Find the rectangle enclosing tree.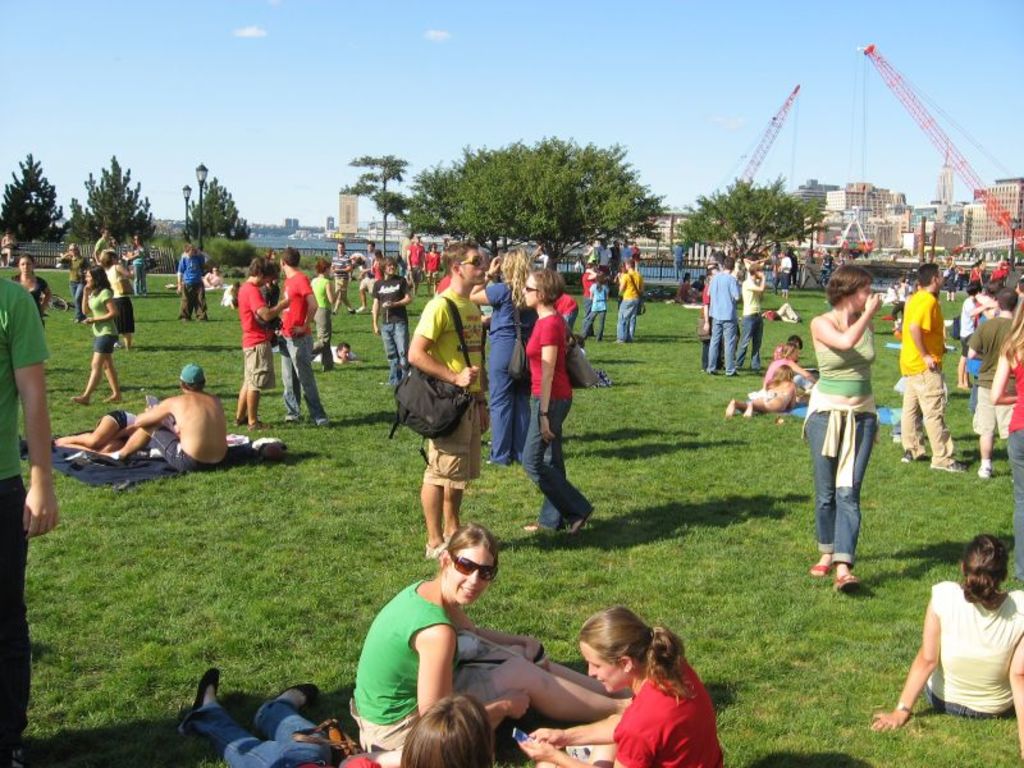
detection(60, 155, 152, 269).
